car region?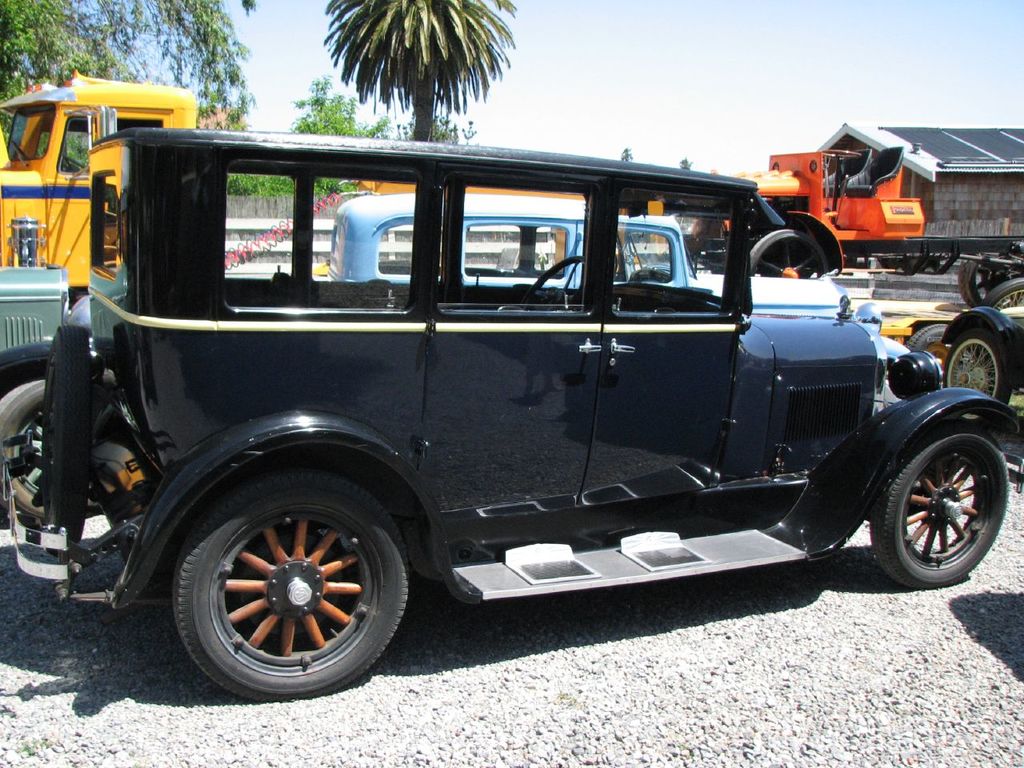
l=0, t=230, r=75, b=498
